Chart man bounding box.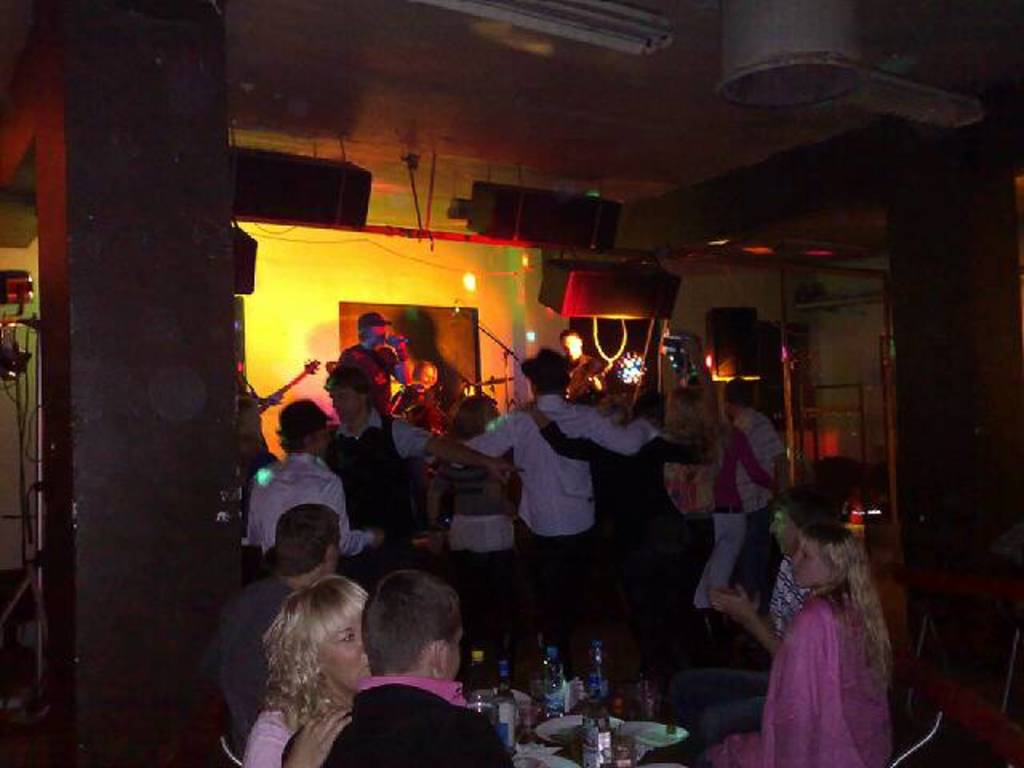
Charted: [x1=731, y1=373, x2=789, y2=594].
